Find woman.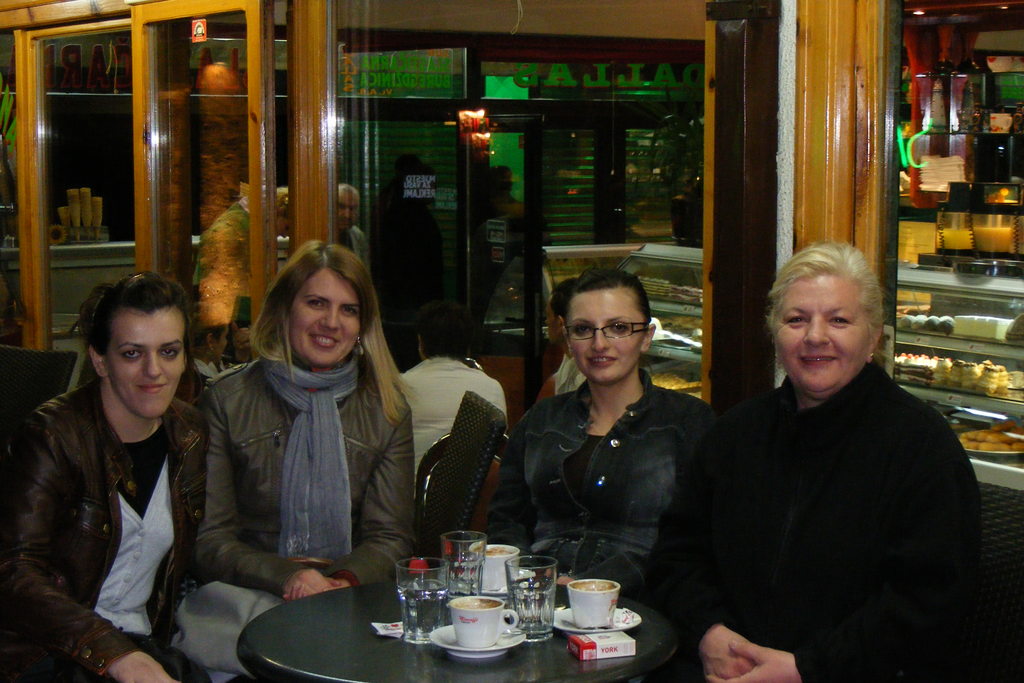
0, 272, 211, 682.
